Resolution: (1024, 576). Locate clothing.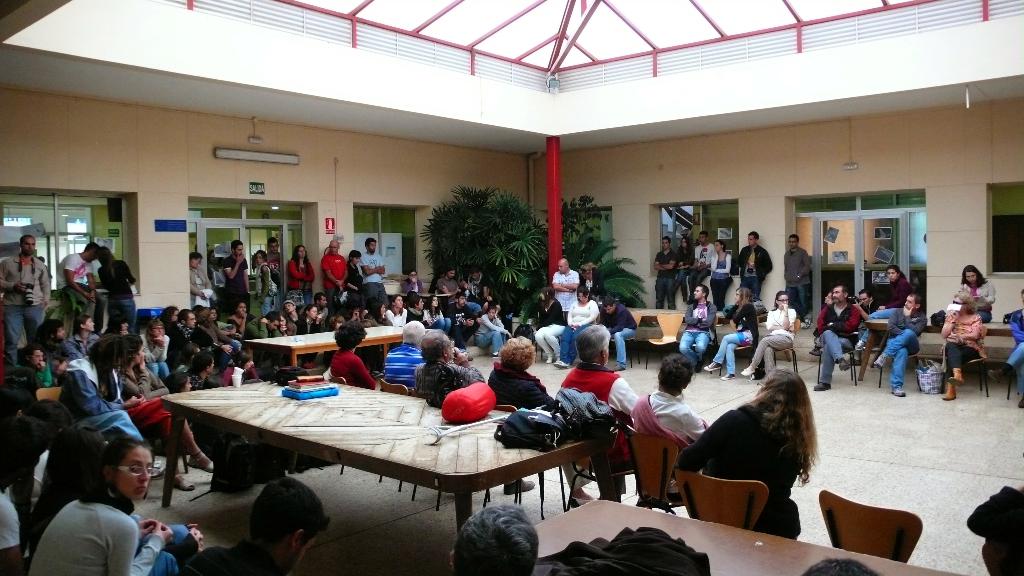
detection(814, 302, 861, 382).
